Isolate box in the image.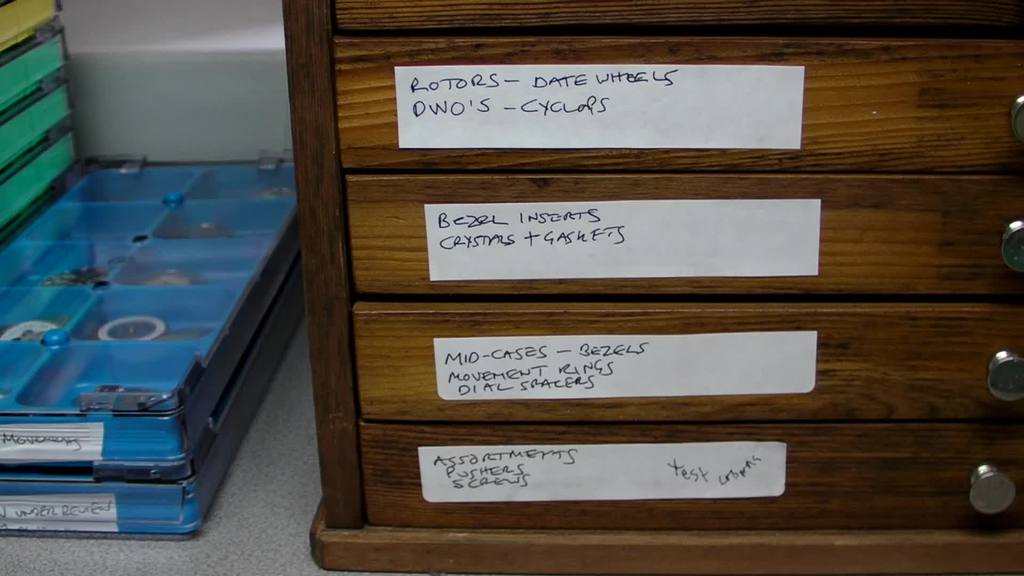
Isolated region: 1:0:84:223.
